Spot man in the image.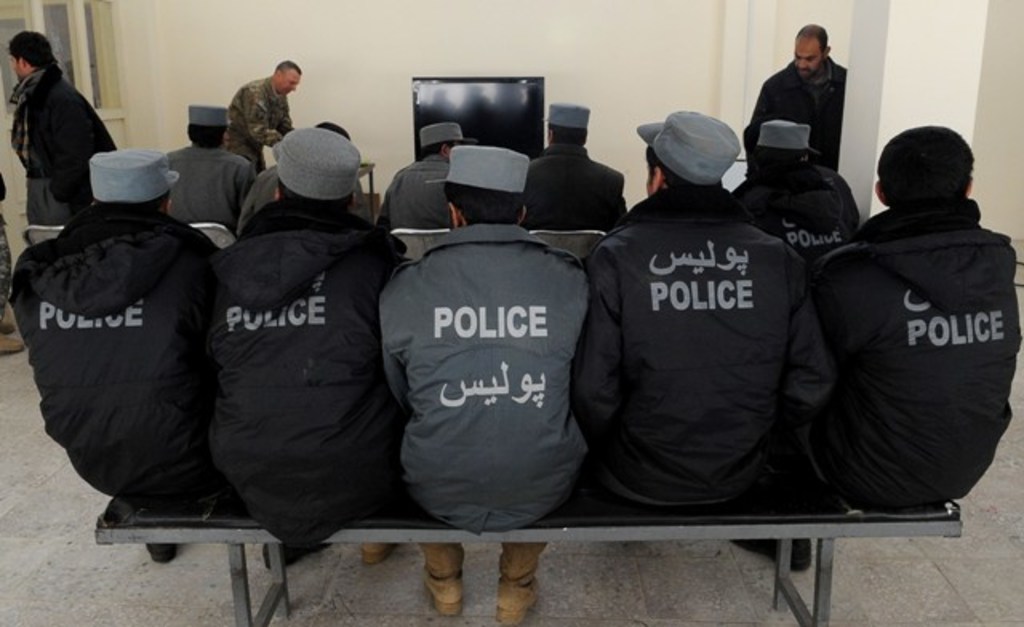
man found at locate(226, 134, 418, 577).
